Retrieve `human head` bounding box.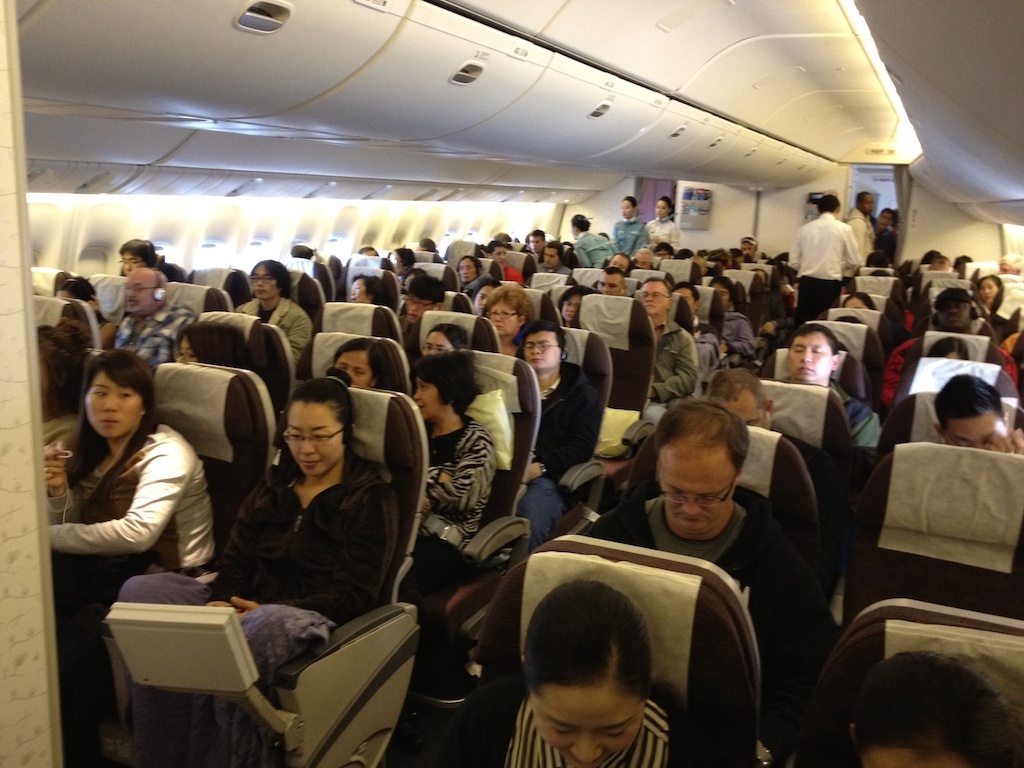
Bounding box: (606,252,632,275).
